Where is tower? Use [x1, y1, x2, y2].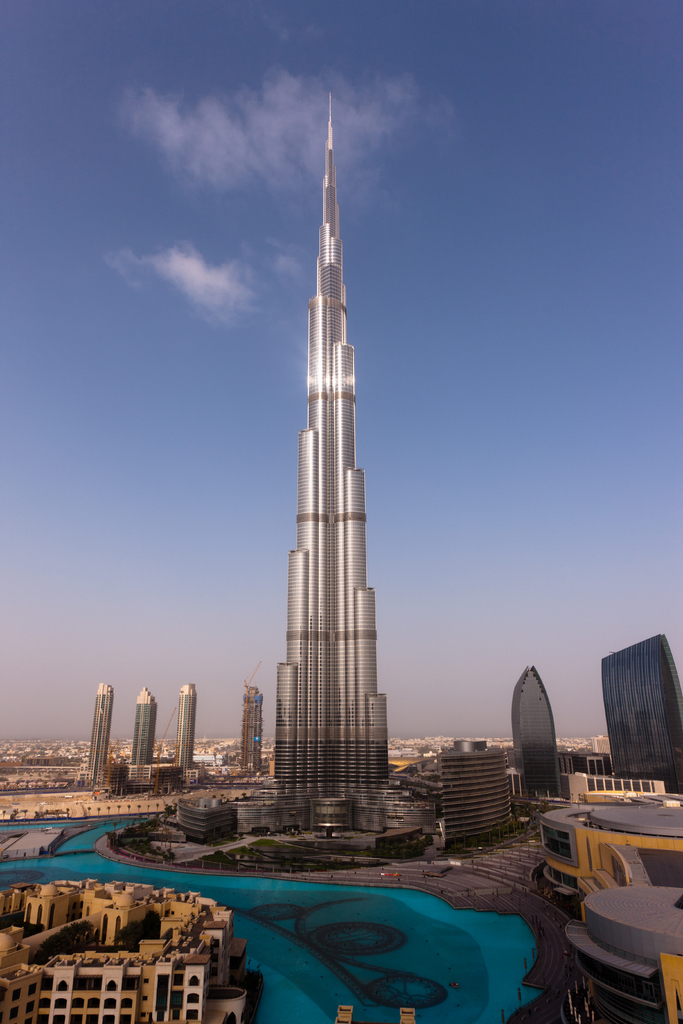
[509, 666, 561, 806].
